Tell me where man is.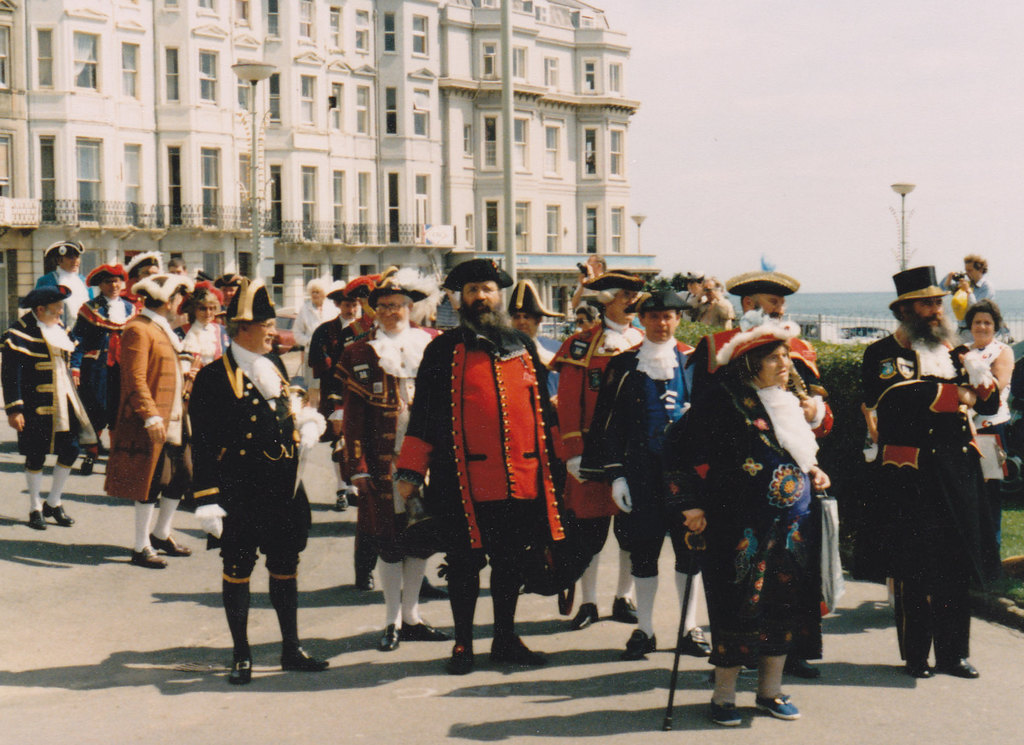
man is at 216/275/237/310.
